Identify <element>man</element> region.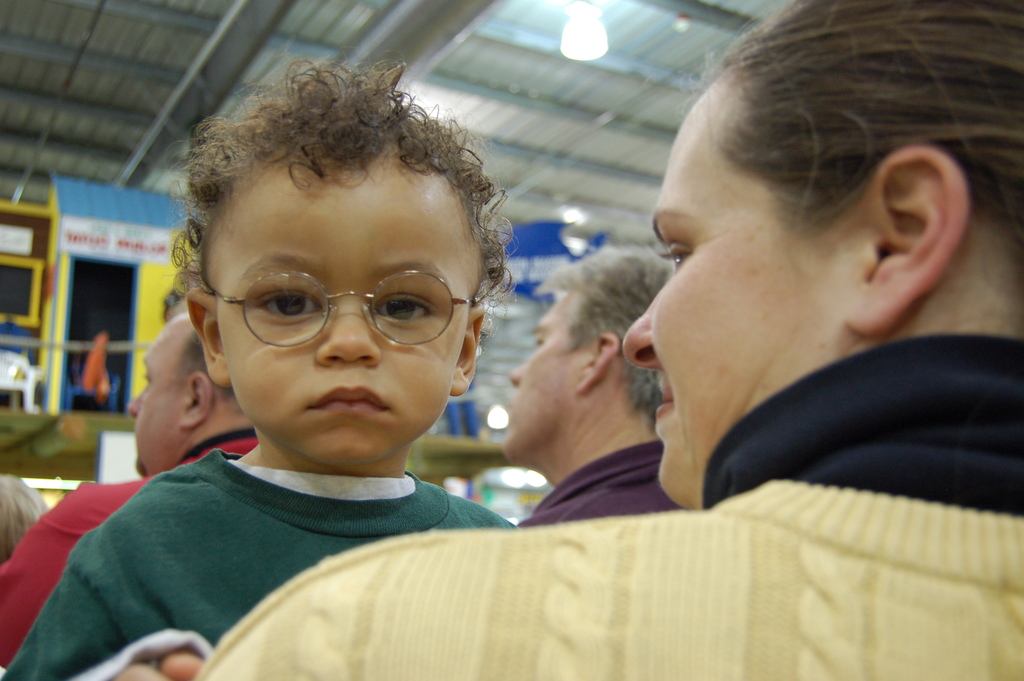
Region: crop(495, 234, 685, 532).
